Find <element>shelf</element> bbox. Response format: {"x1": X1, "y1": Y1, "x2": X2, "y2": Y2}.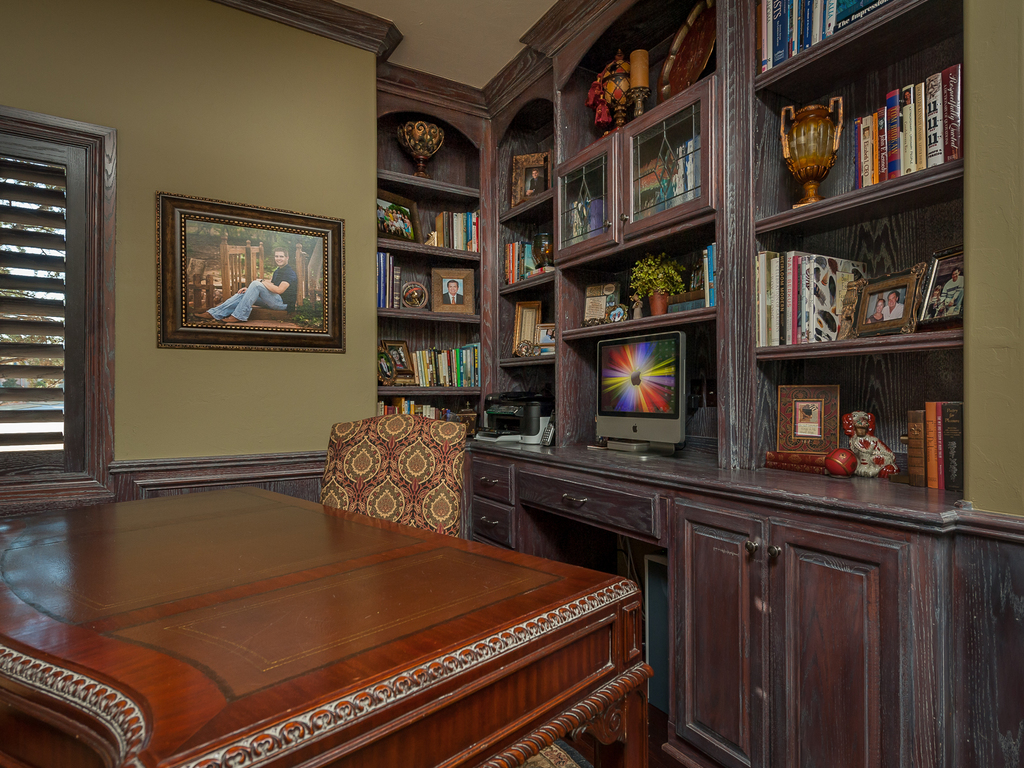
{"x1": 555, "y1": 316, "x2": 737, "y2": 465}.
